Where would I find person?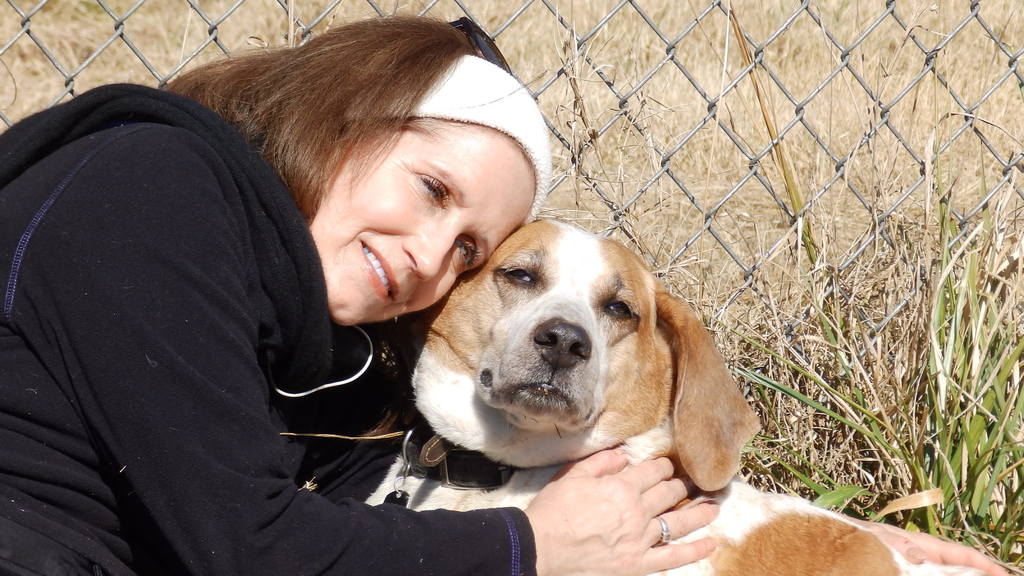
At 0/13/721/575.
